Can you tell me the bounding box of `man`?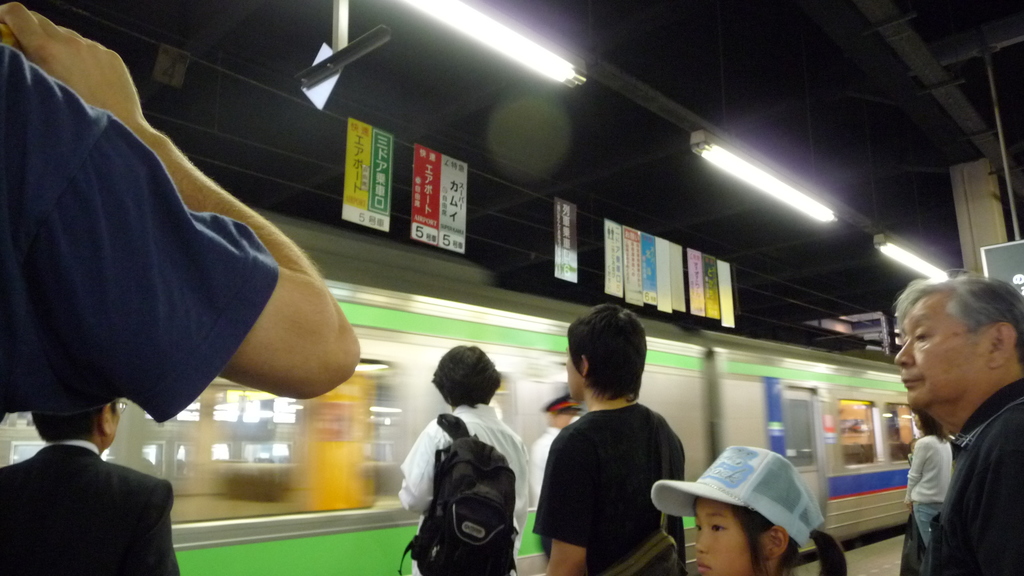
<box>397,343,531,575</box>.
